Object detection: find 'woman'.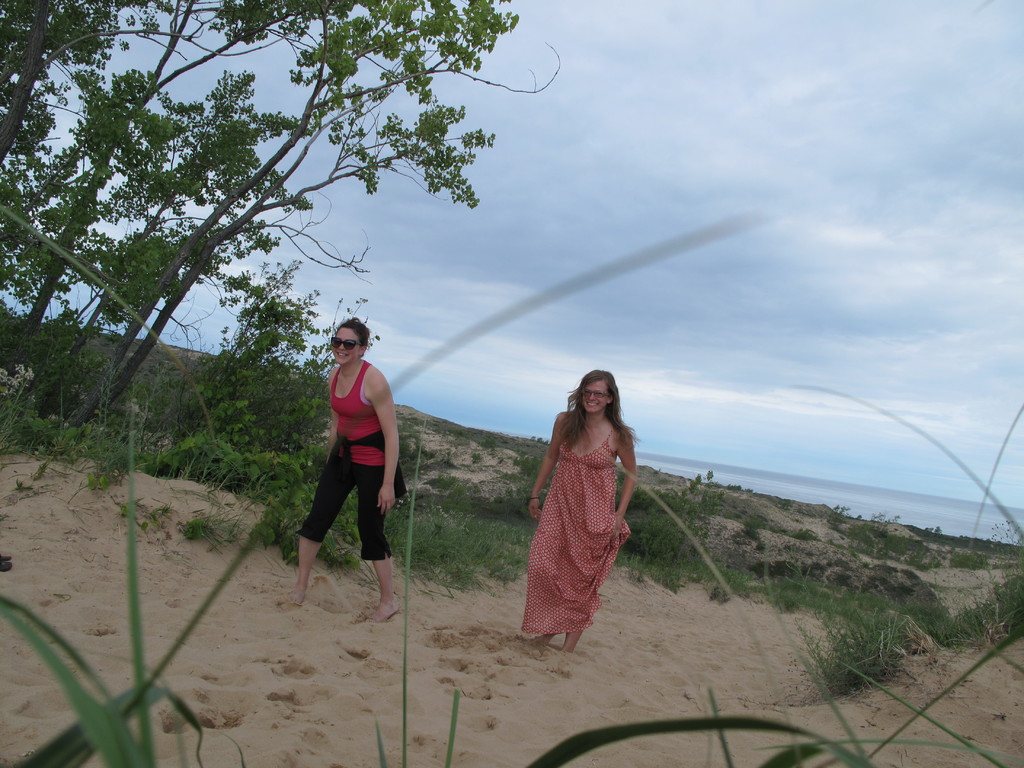
bbox=(281, 323, 397, 627).
